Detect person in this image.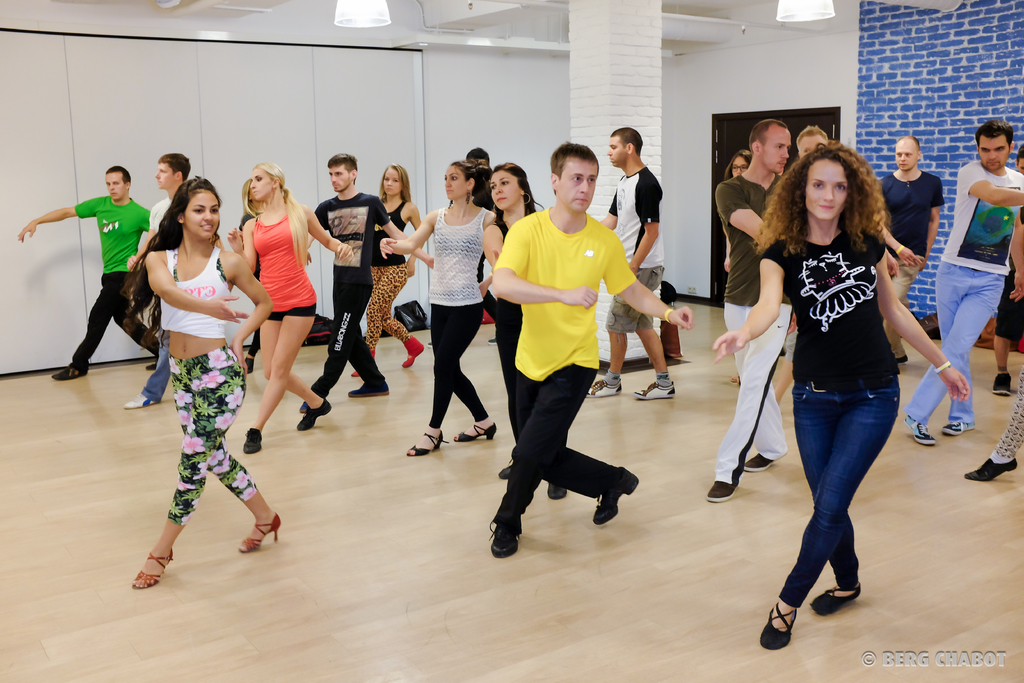
Detection: detection(350, 163, 429, 374).
